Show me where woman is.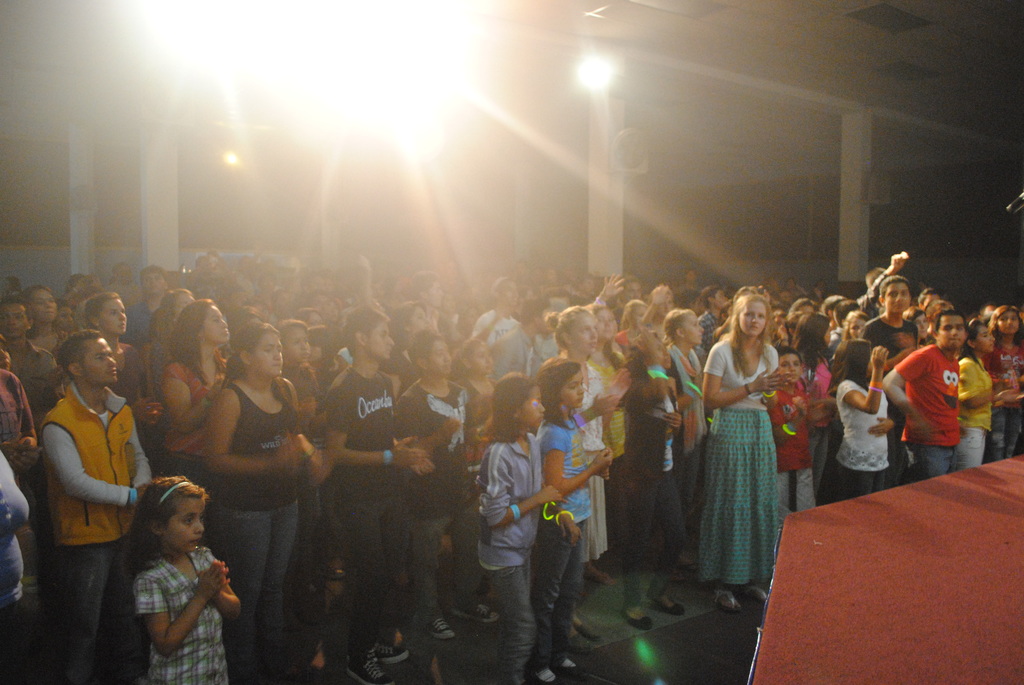
woman is at select_region(161, 302, 225, 489).
